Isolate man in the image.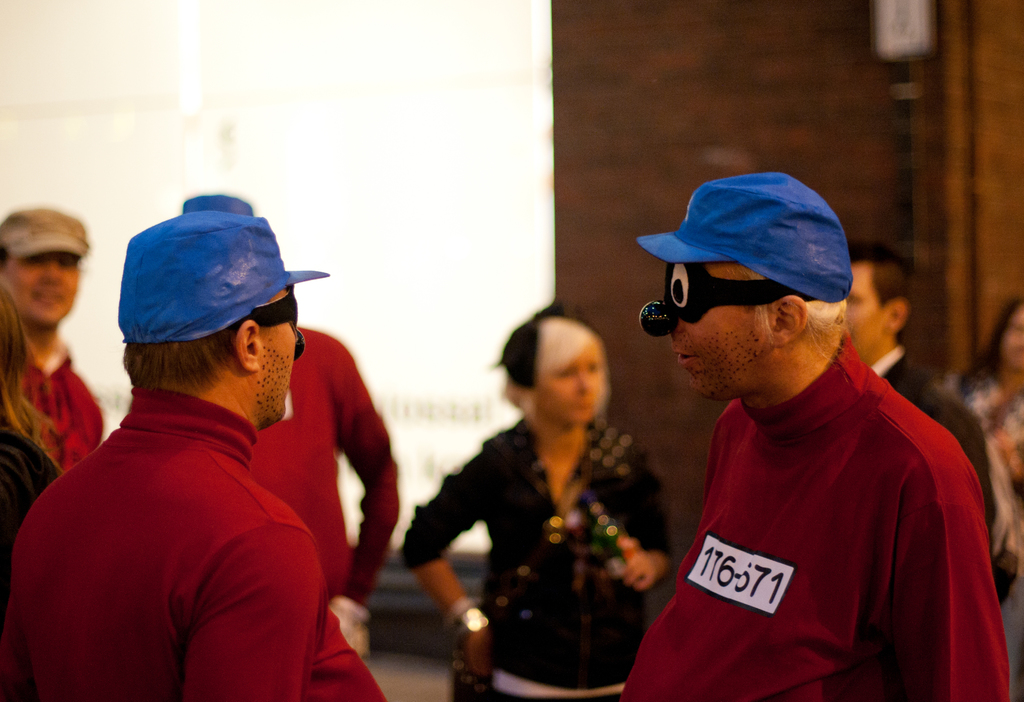
Isolated region: box=[177, 193, 399, 655].
